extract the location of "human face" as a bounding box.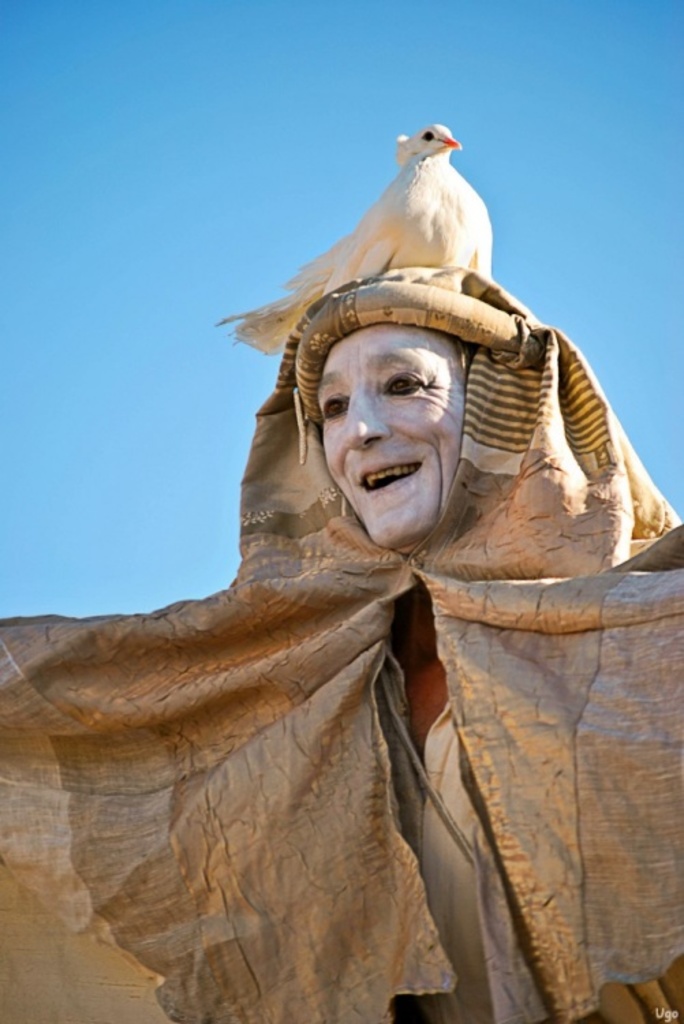
bbox=[310, 330, 467, 546].
